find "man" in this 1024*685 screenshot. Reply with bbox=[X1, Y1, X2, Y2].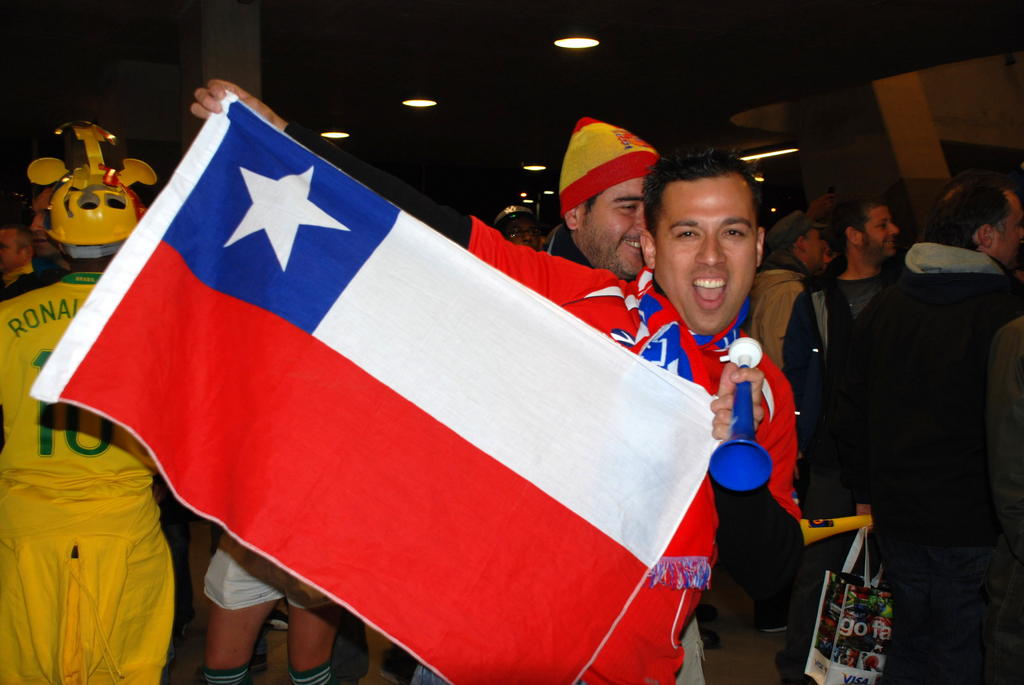
bbox=[745, 217, 825, 372].
